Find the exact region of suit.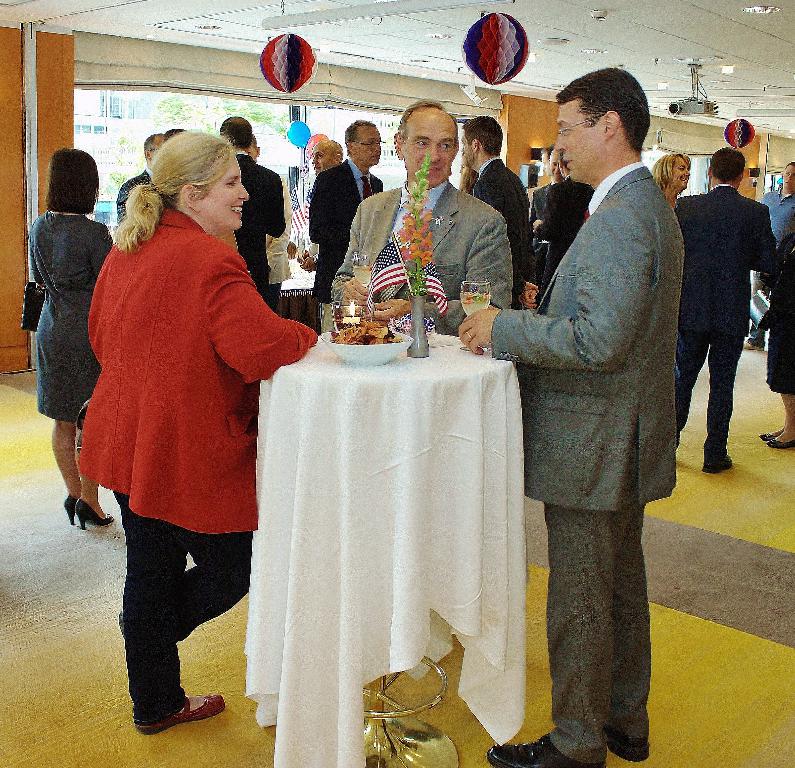
Exact region: detection(471, 160, 530, 299).
